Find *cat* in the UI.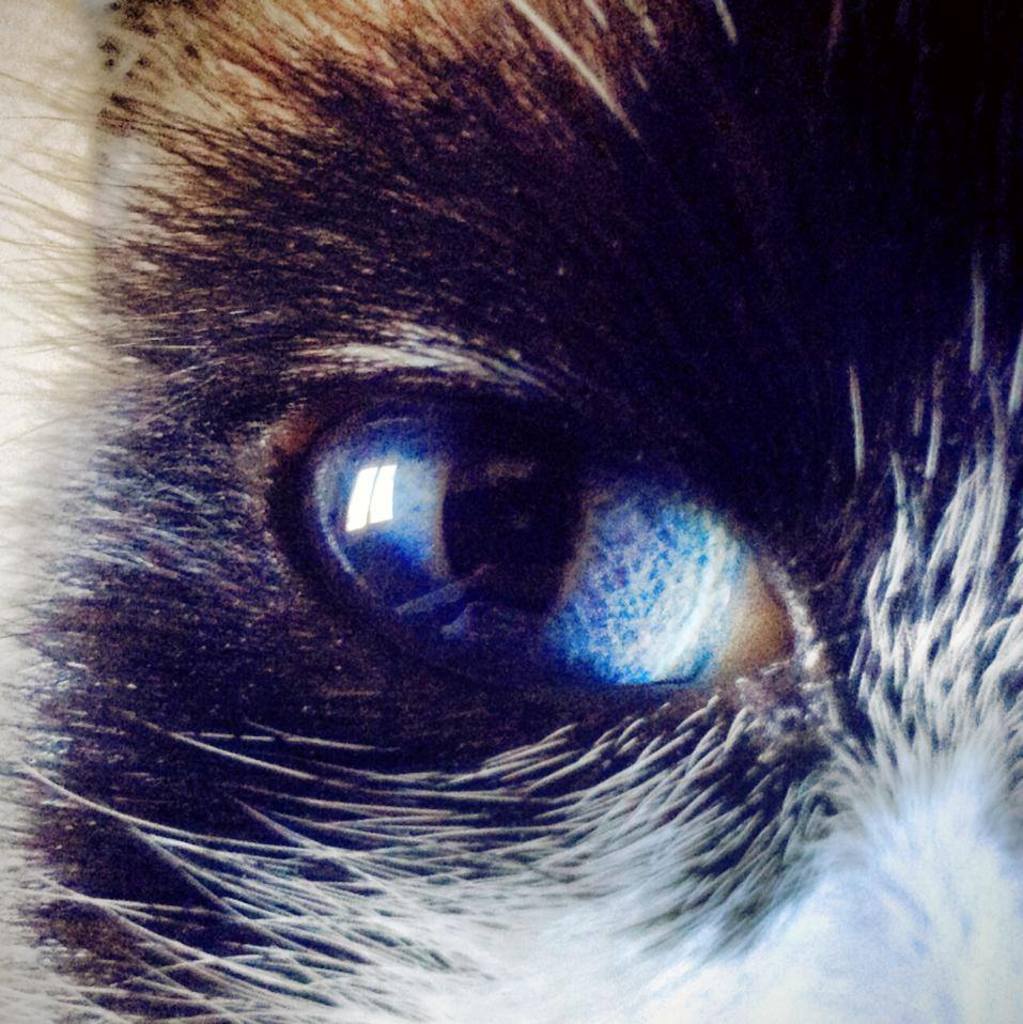
UI element at detection(0, 0, 1021, 1023).
